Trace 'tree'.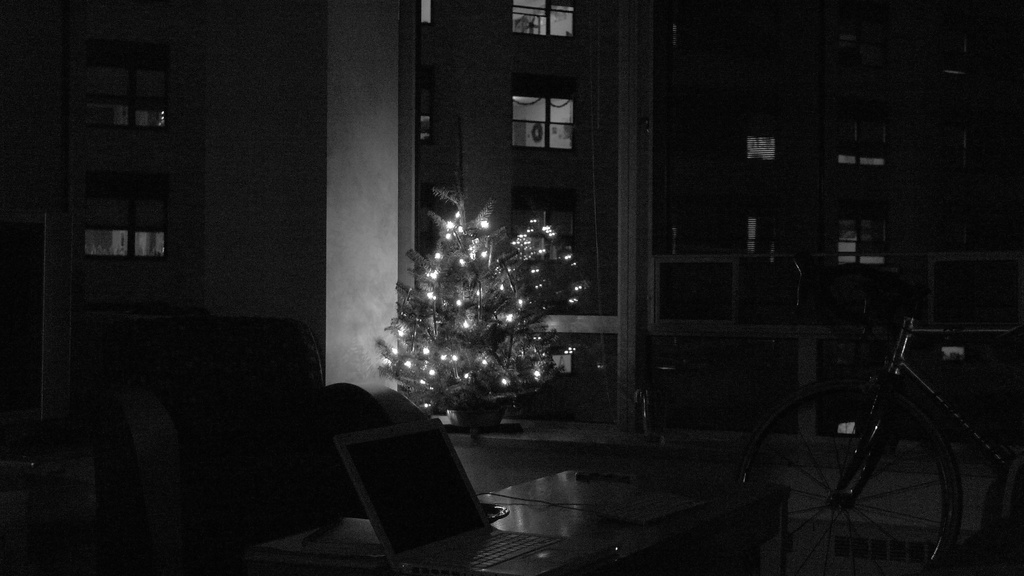
Traced to region(366, 188, 593, 440).
